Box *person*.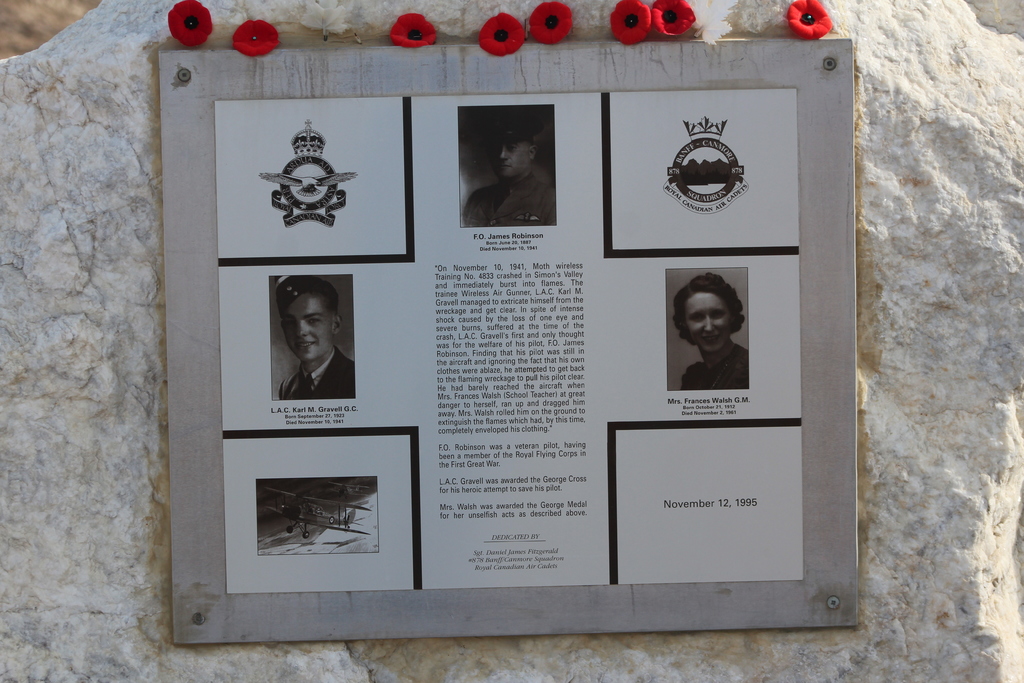
x1=460 y1=109 x2=553 y2=227.
